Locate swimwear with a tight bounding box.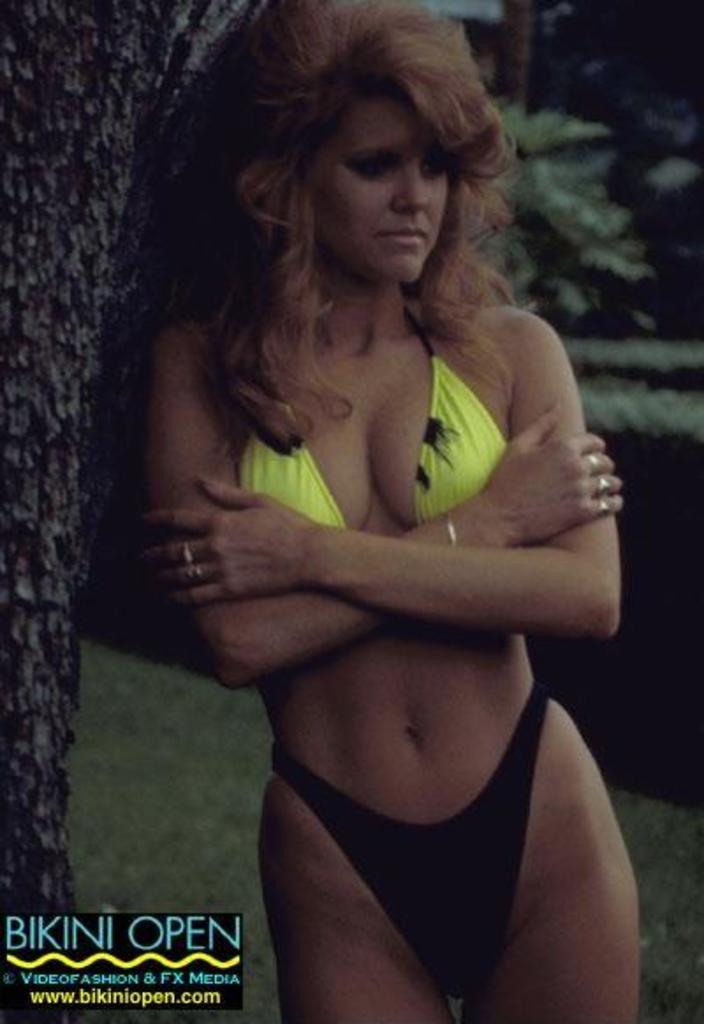
273:677:546:1006.
